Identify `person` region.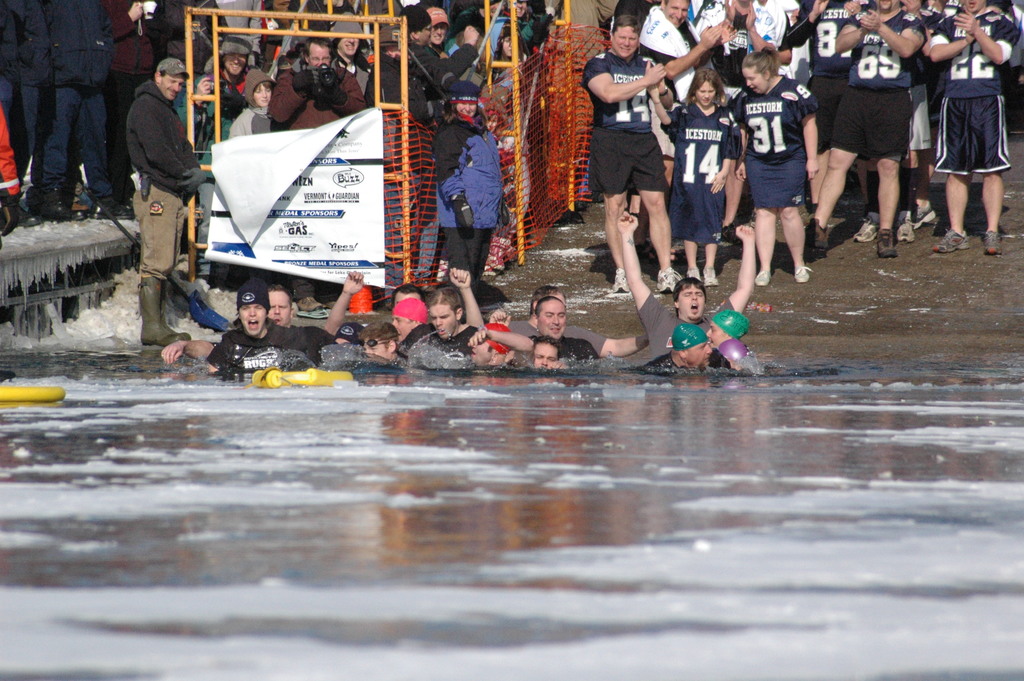
Region: BBox(595, 1, 694, 316).
